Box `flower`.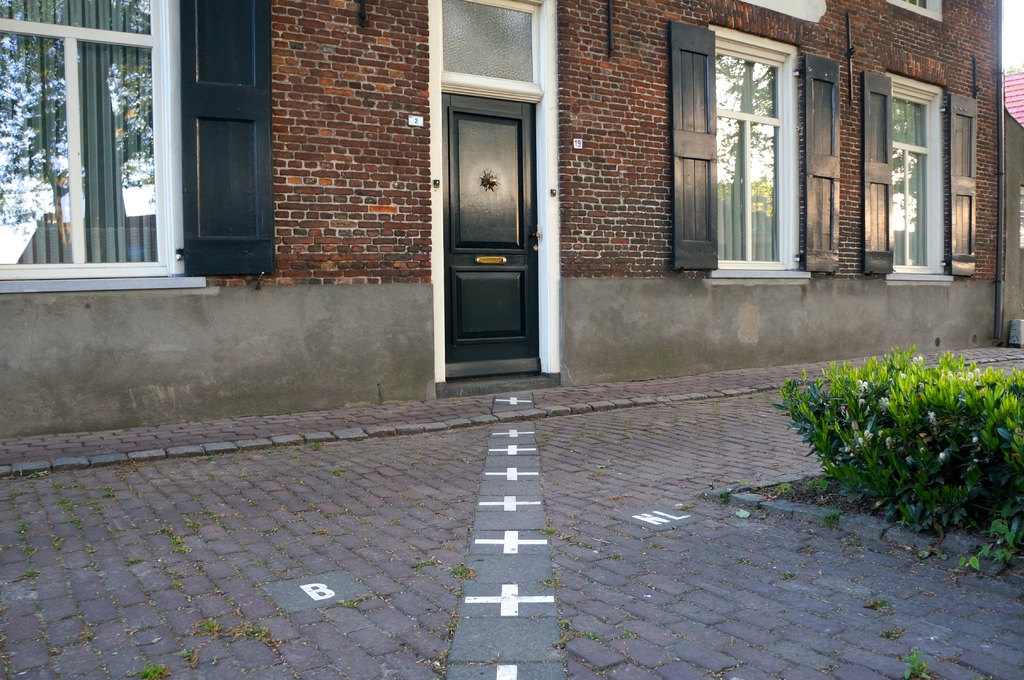
Rect(926, 407, 939, 423).
